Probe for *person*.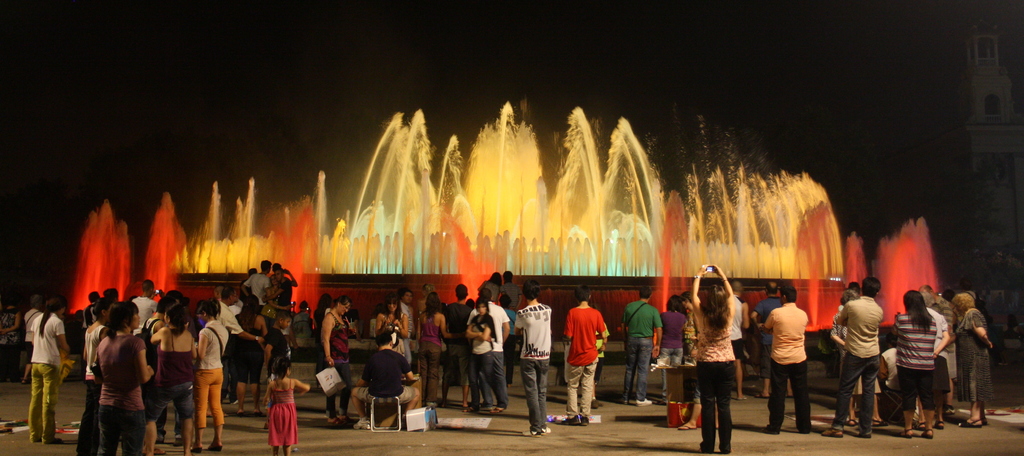
Probe result: {"left": 685, "top": 292, "right": 696, "bottom": 366}.
